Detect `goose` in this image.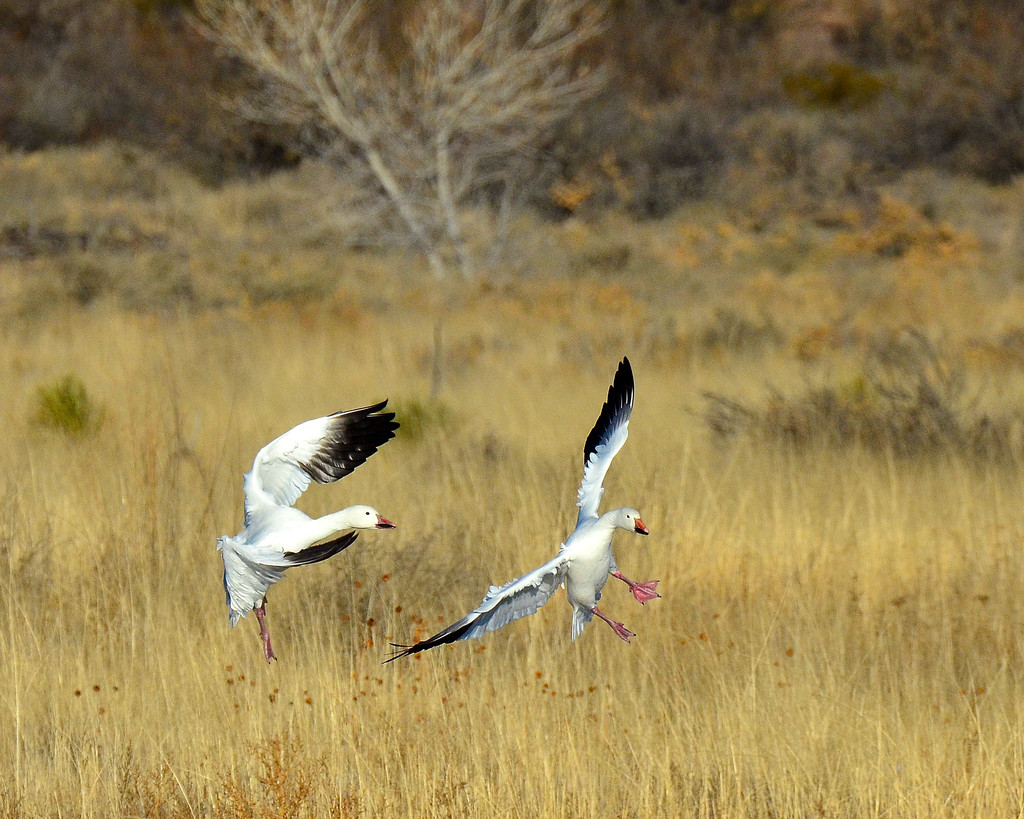
Detection: {"left": 383, "top": 362, "right": 664, "bottom": 661}.
